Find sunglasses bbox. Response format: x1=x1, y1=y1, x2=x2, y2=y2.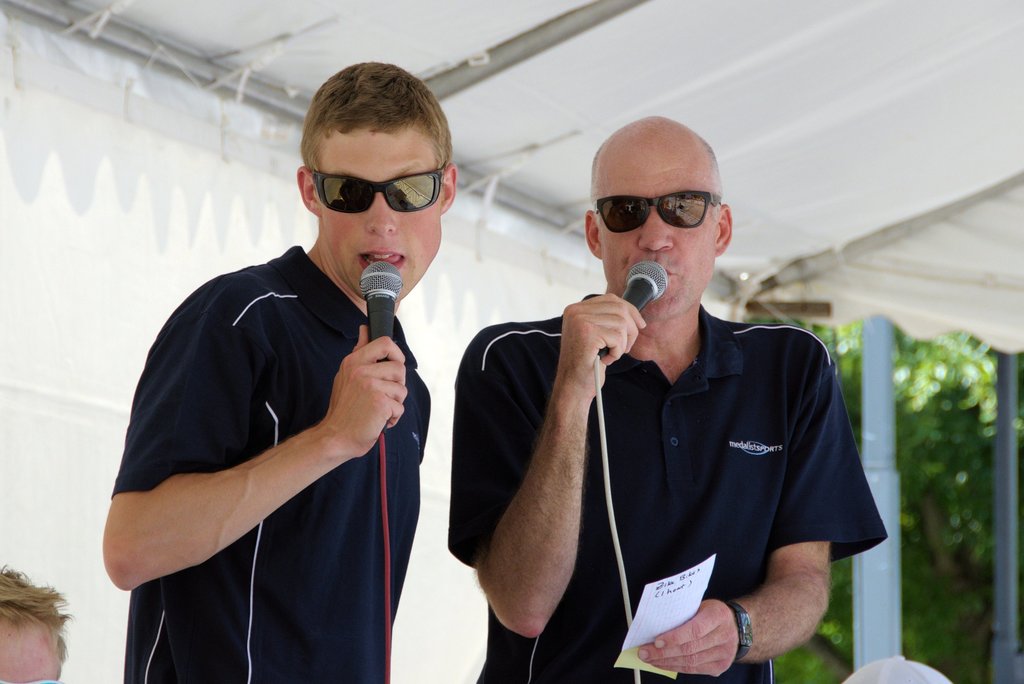
x1=593, y1=189, x2=721, y2=232.
